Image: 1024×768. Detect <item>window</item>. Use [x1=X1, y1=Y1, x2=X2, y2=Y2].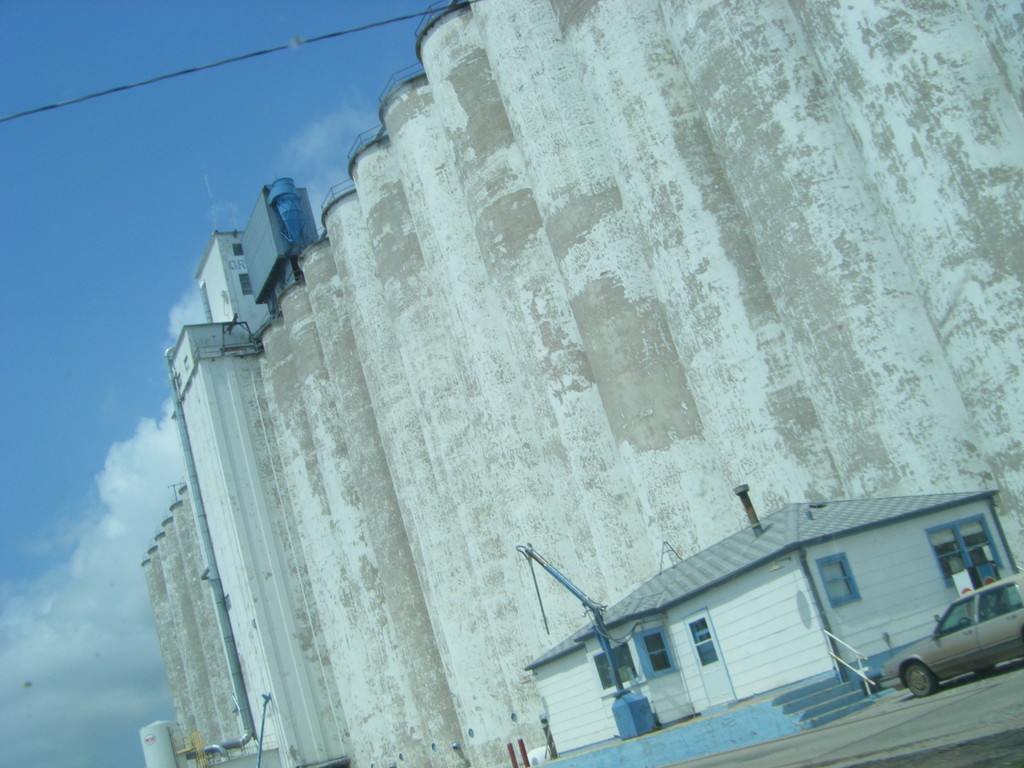
[x1=580, y1=634, x2=655, y2=695].
